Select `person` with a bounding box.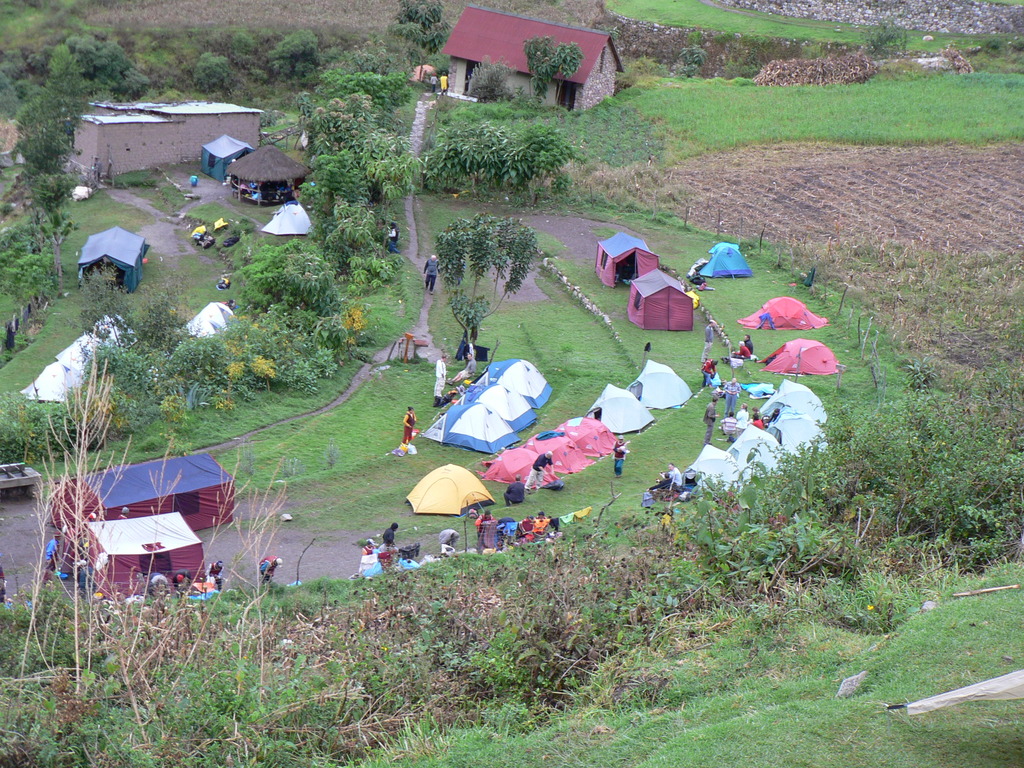
crop(361, 540, 396, 578).
